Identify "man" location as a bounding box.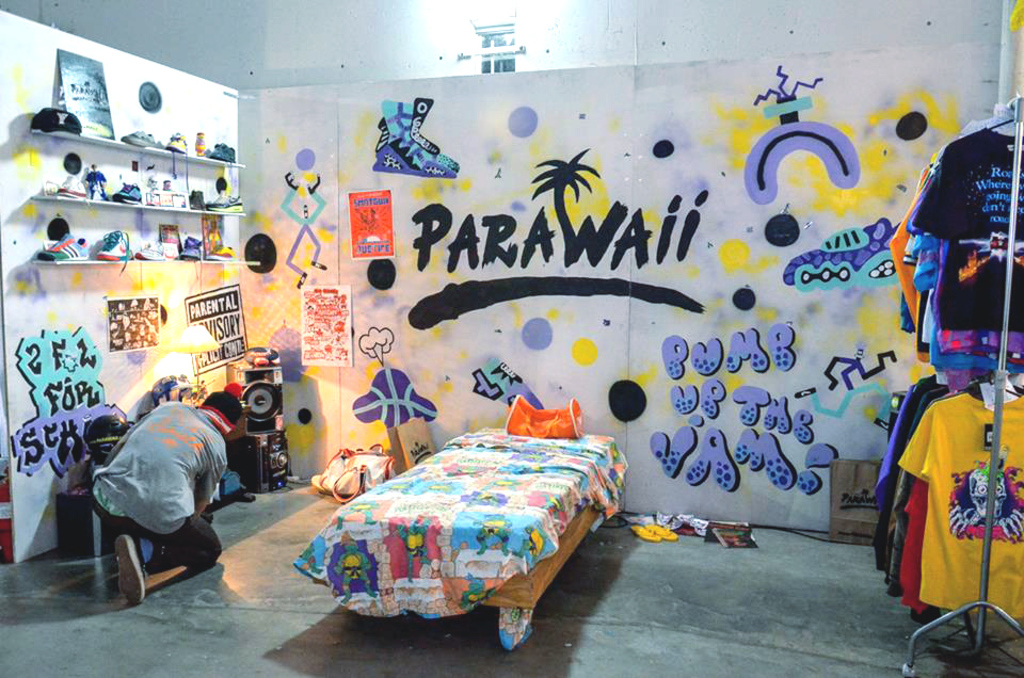
pyautogui.locateOnScreen(78, 380, 237, 614).
